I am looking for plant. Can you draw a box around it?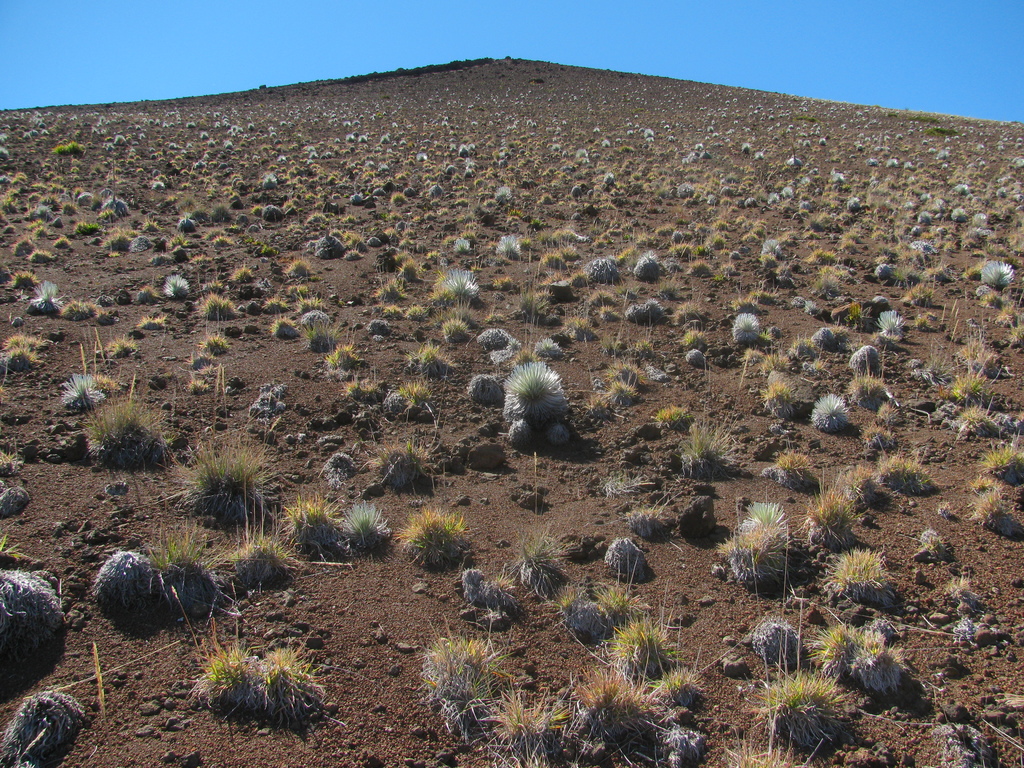
Sure, the bounding box is x1=878 y1=397 x2=902 y2=425.
